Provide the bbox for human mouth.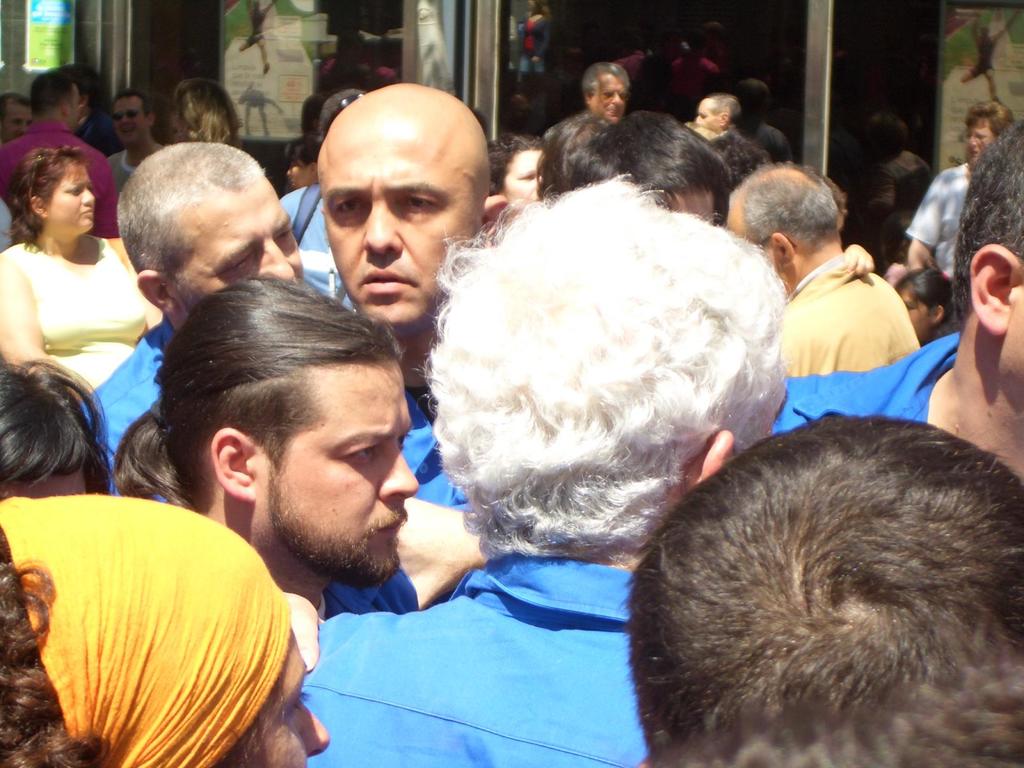
BBox(360, 270, 415, 294).
